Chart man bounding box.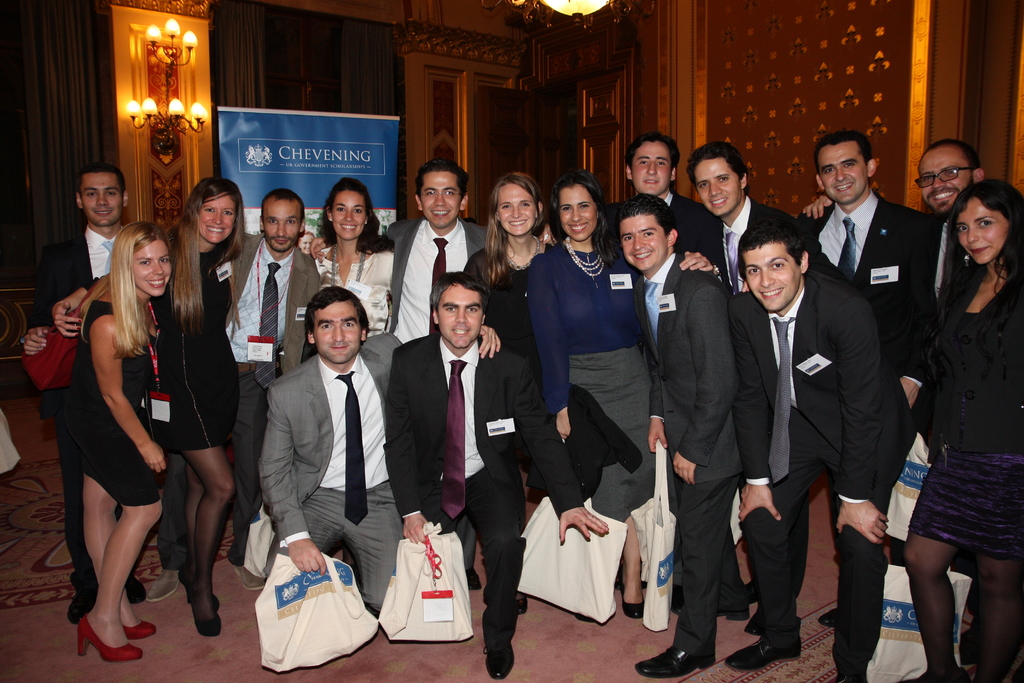
Charted: [left=261, top=281, right=501, bottom=620].
